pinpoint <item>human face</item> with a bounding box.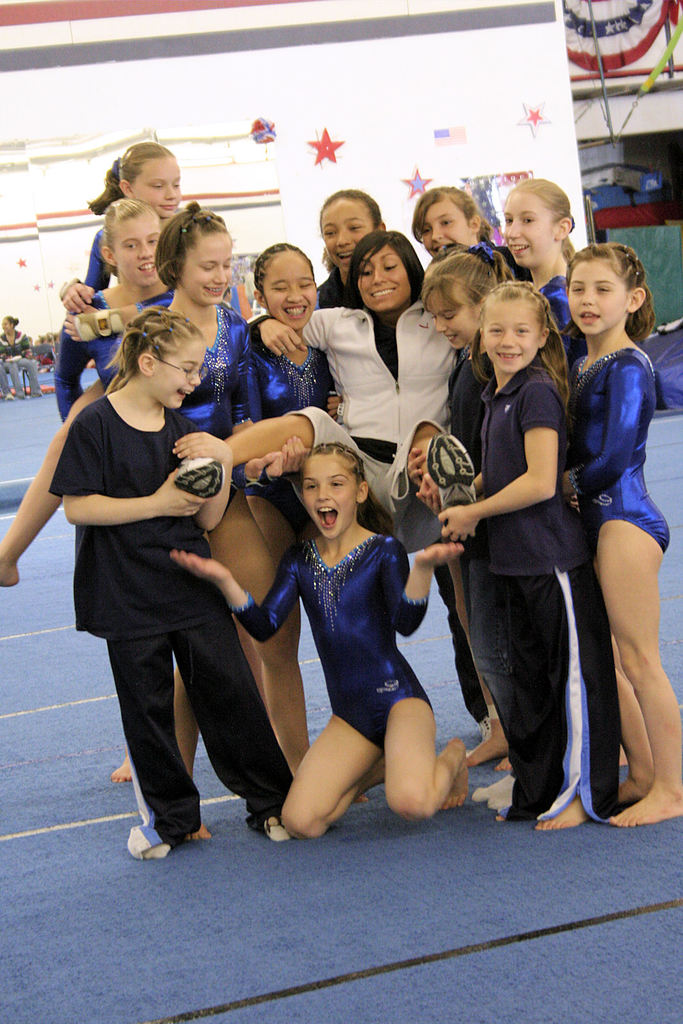
bbox(425, 284, 479, 344).
